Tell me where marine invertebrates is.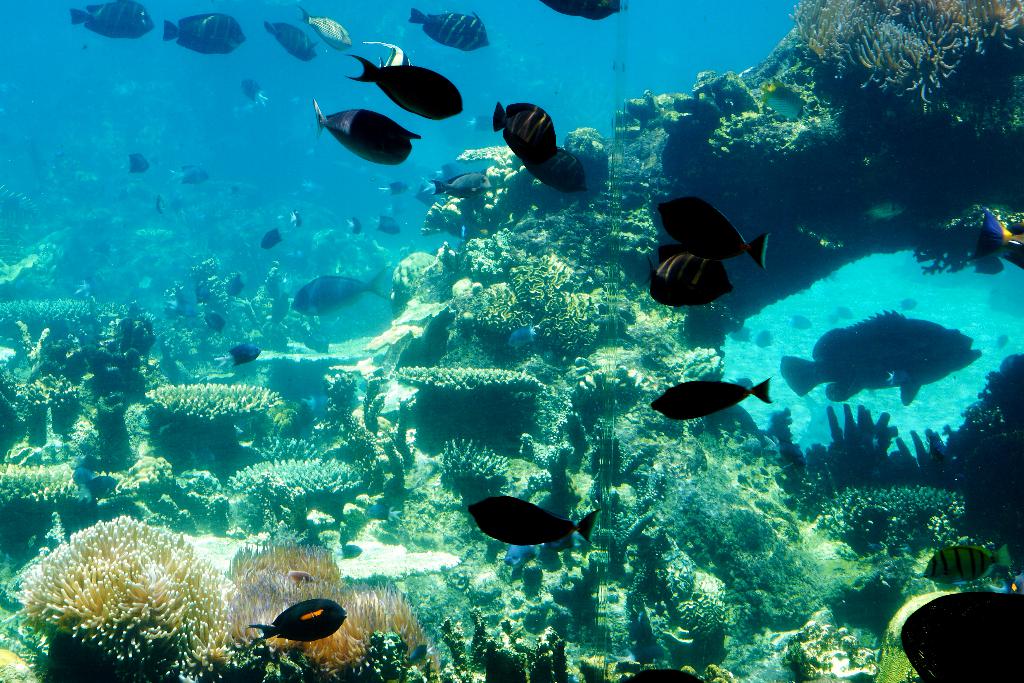
marine invertebrates is at box=[530, 281, 639, 366].
